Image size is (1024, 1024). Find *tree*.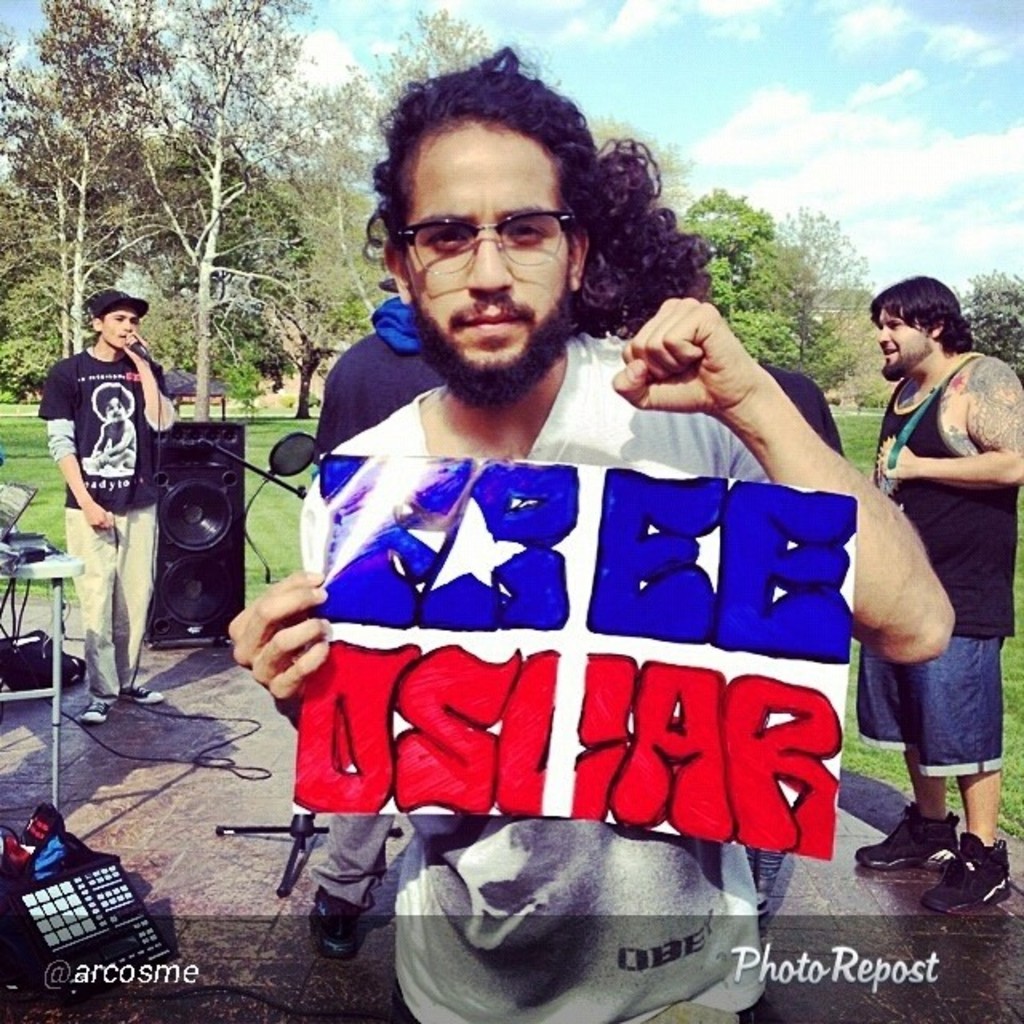
<box>285,2,694,312</box>.
